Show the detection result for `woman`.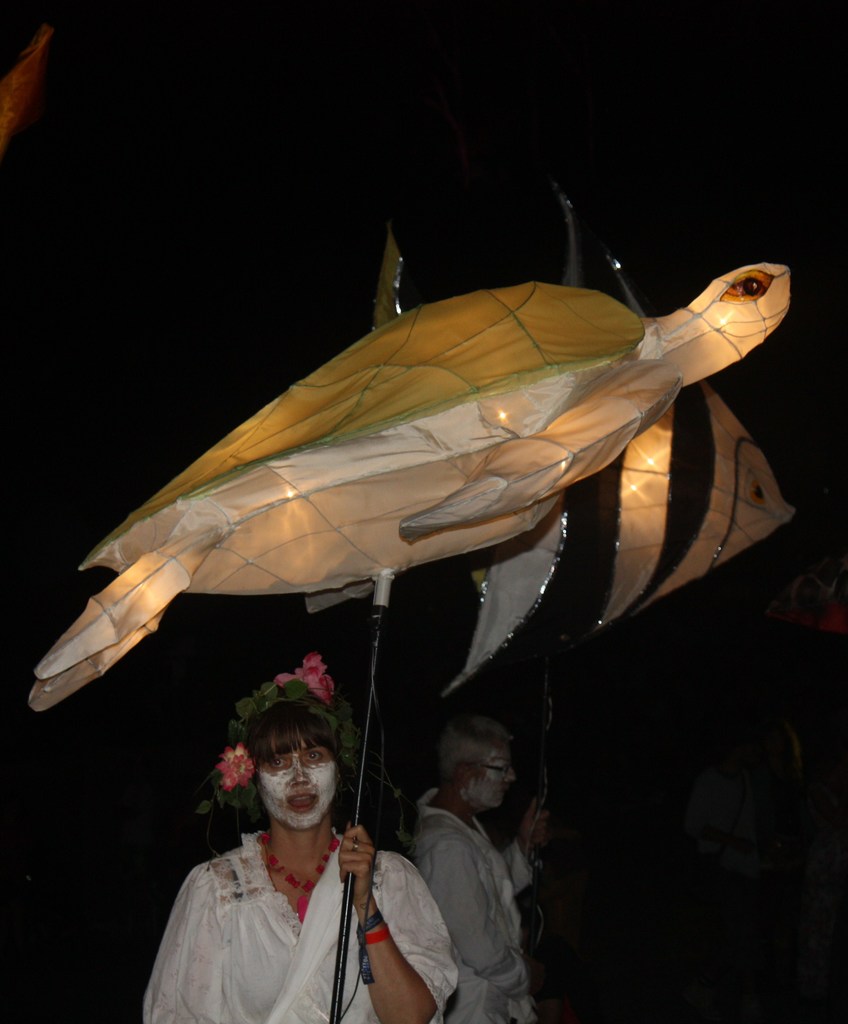
region(131, 655, 473, 1023).
